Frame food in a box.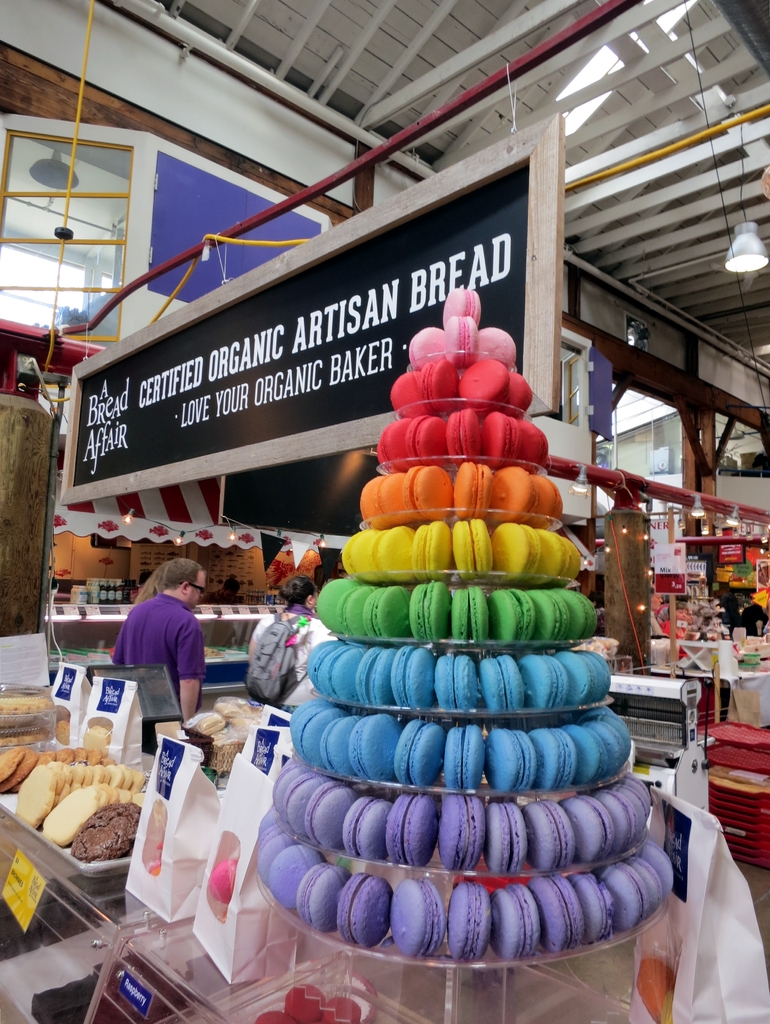
crop(476, 322, 516, 371).
